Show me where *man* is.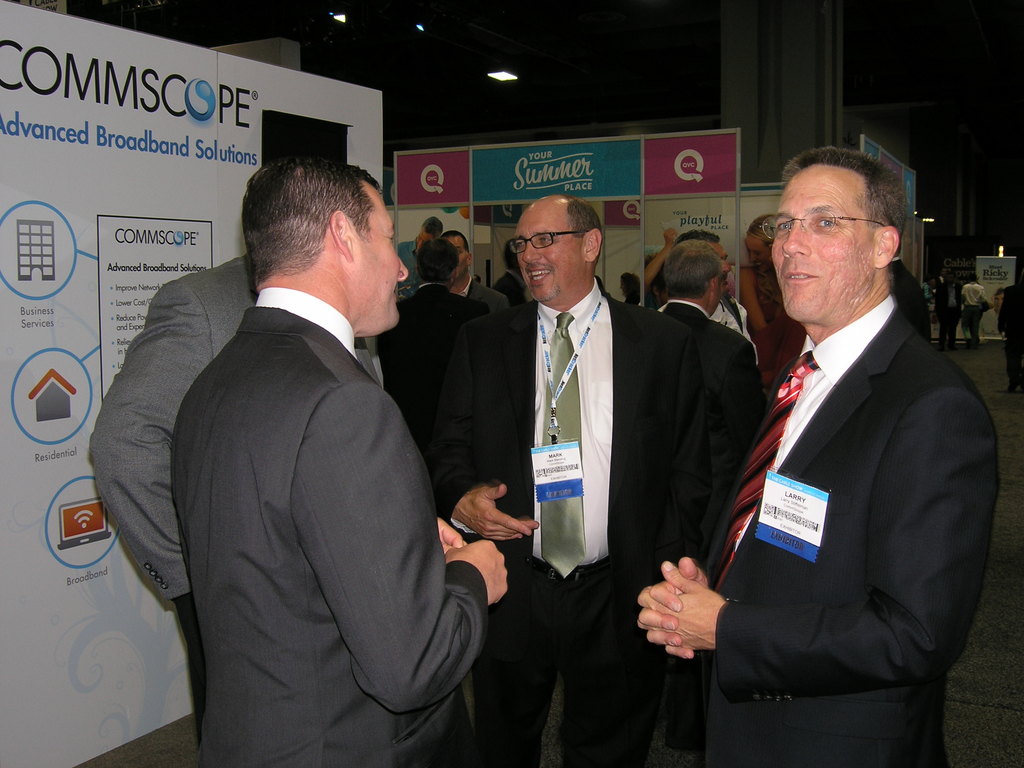
*man* is at 425/187/675/767.
